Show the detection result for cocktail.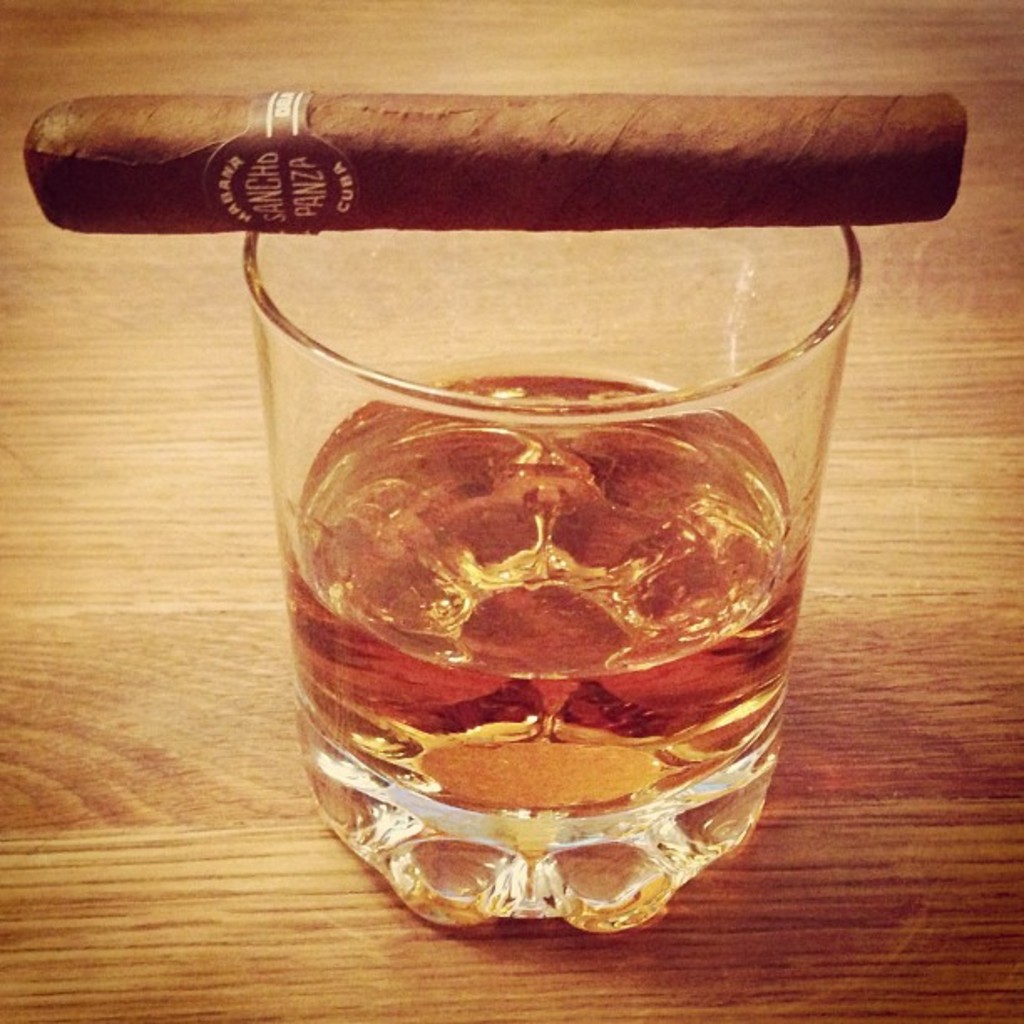
crop(236, 209, 863, 935).
